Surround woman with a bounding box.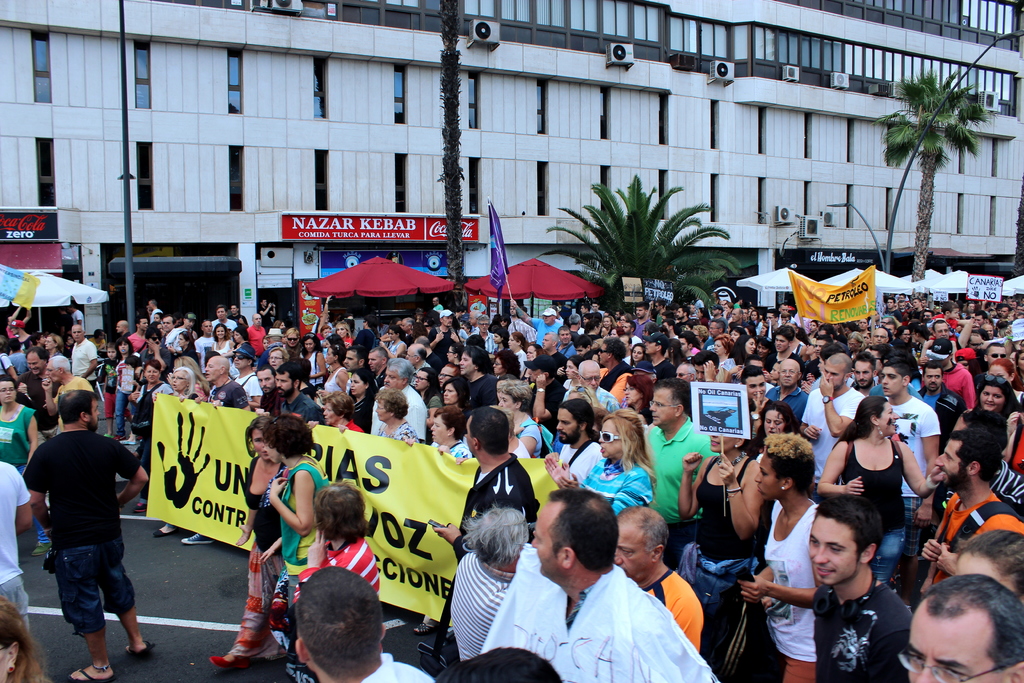
(x1=180, y1=329, x2=203, y2=365).
